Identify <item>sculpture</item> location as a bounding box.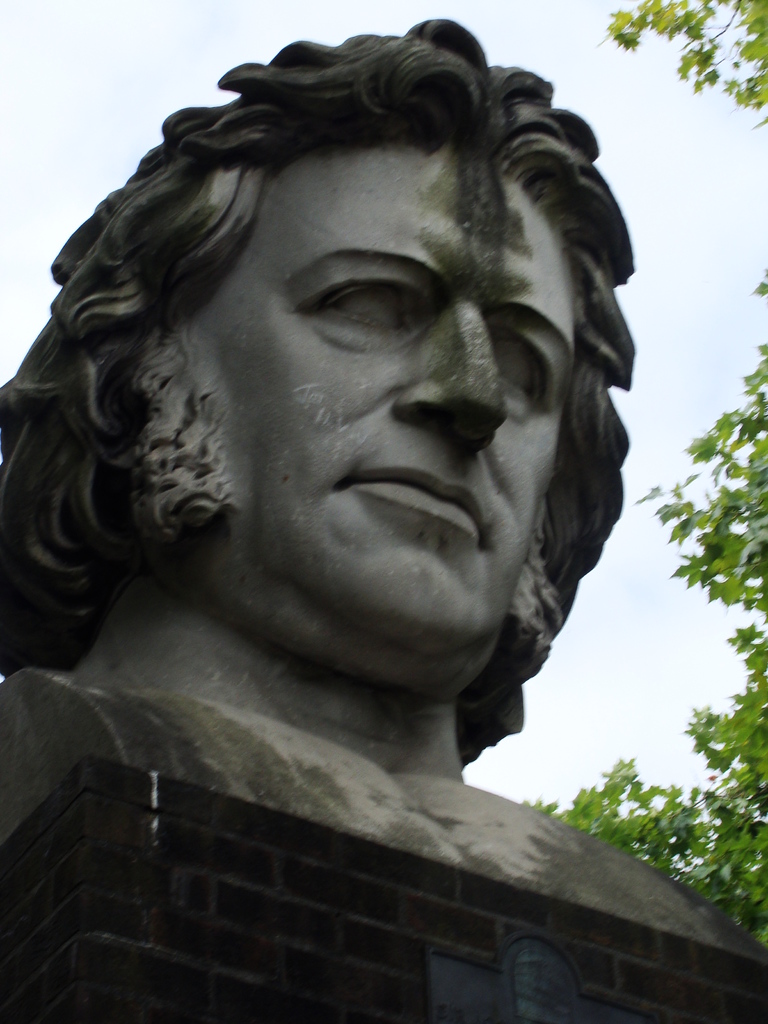
0,17,767,969.
